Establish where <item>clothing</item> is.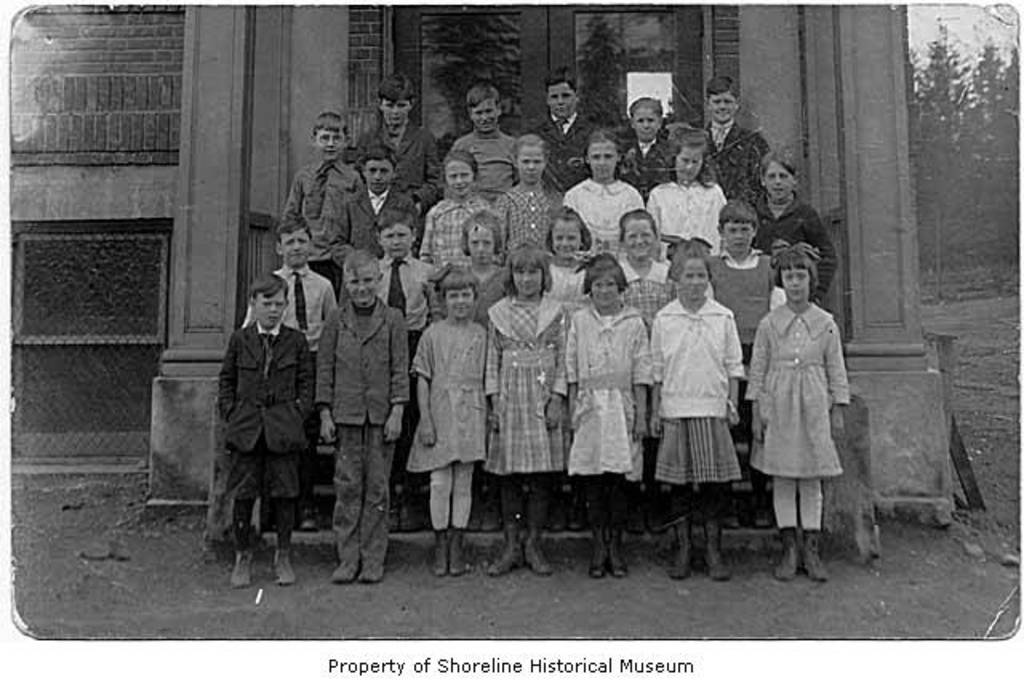
Established at {"x1": 245, "y1": 264, "x2": 334, "y2": 357}.
